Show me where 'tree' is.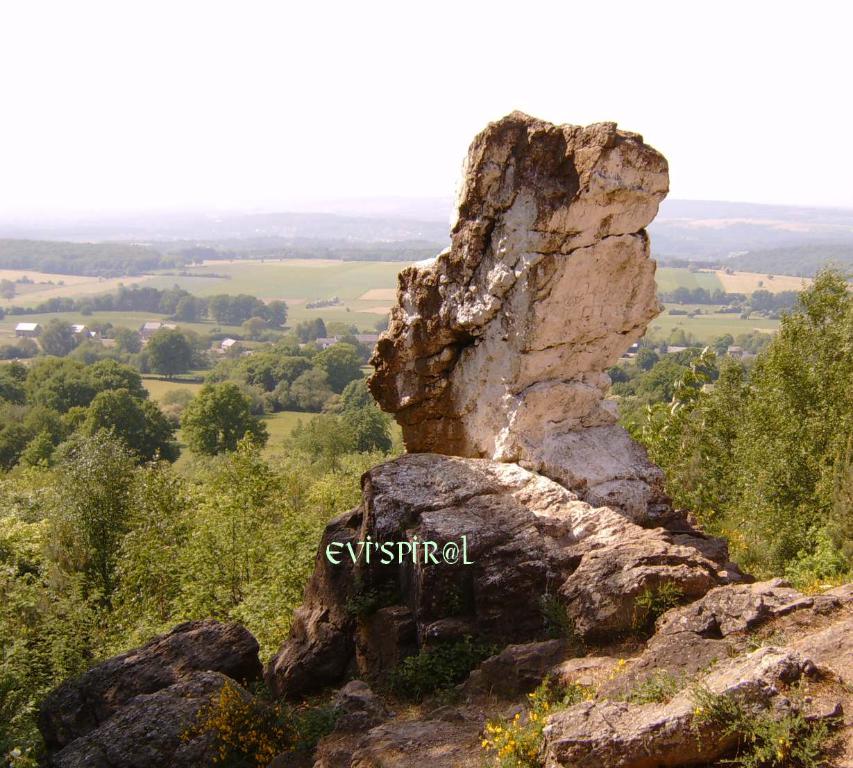
'tree' is at (618, 283, 852, 569).
